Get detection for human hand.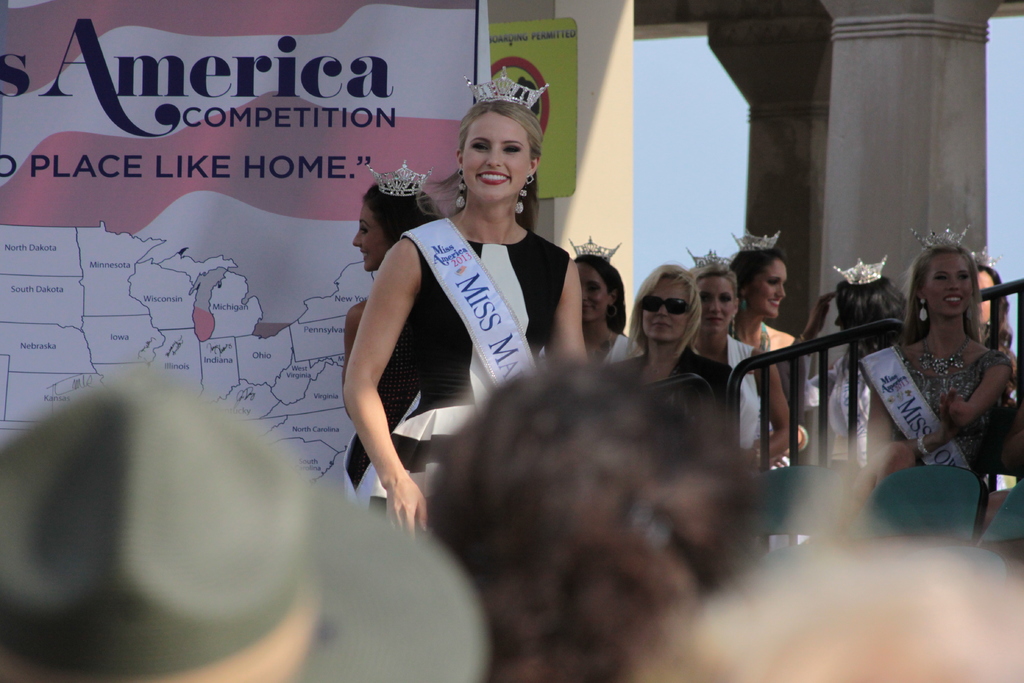
Detection: bbox=(937, 386, 963, 443).
